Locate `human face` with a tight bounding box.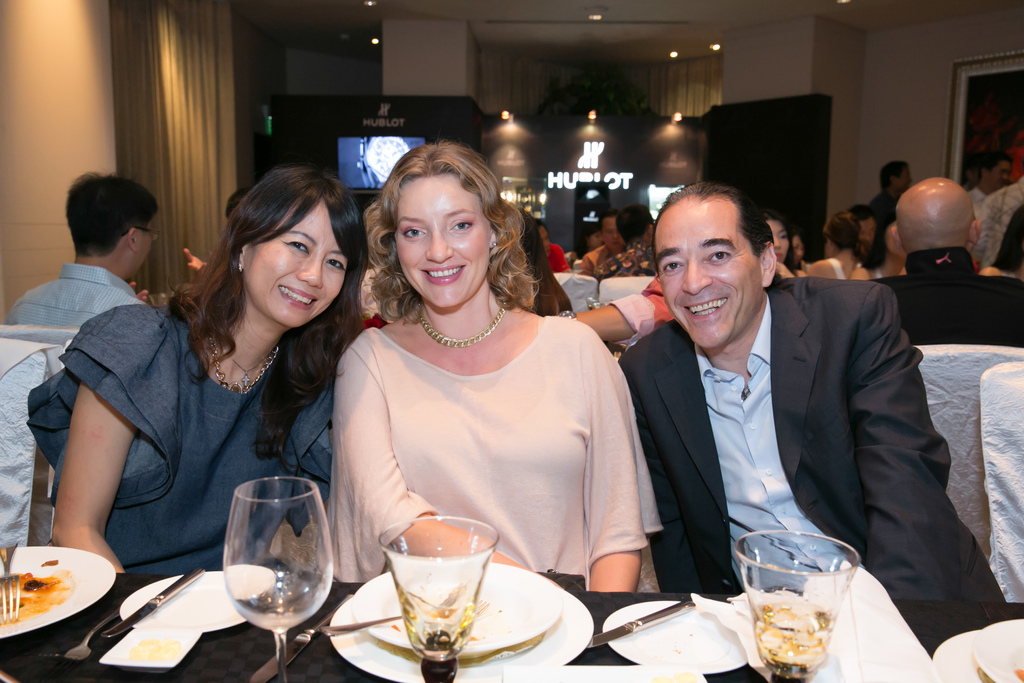
983, 157, 1009, 186.
